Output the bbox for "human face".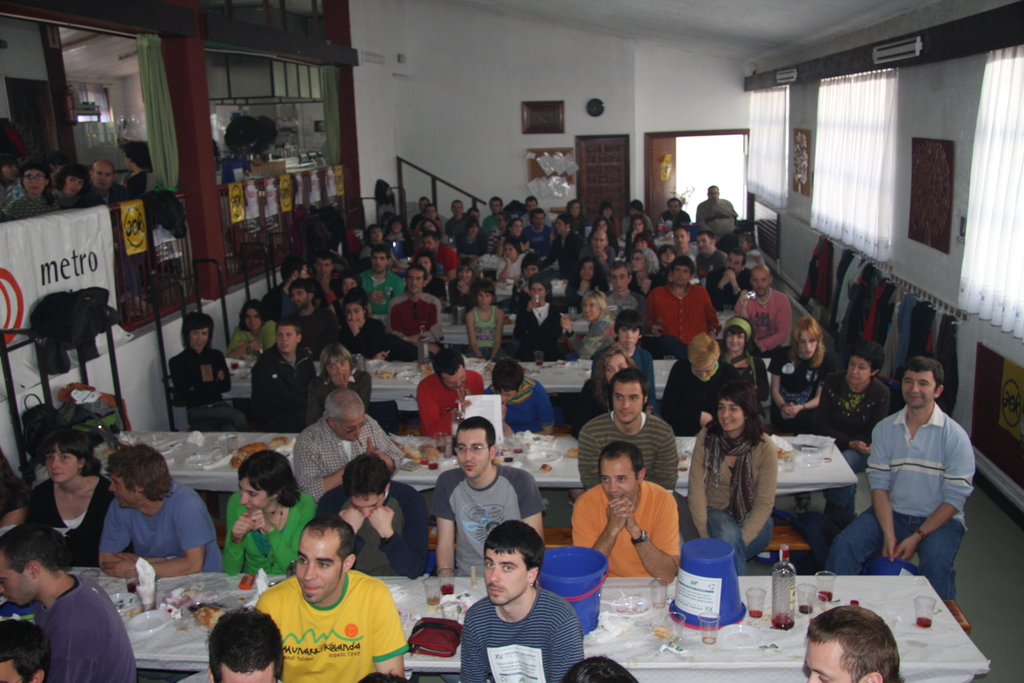
rect(406, 272, 424, 294).
